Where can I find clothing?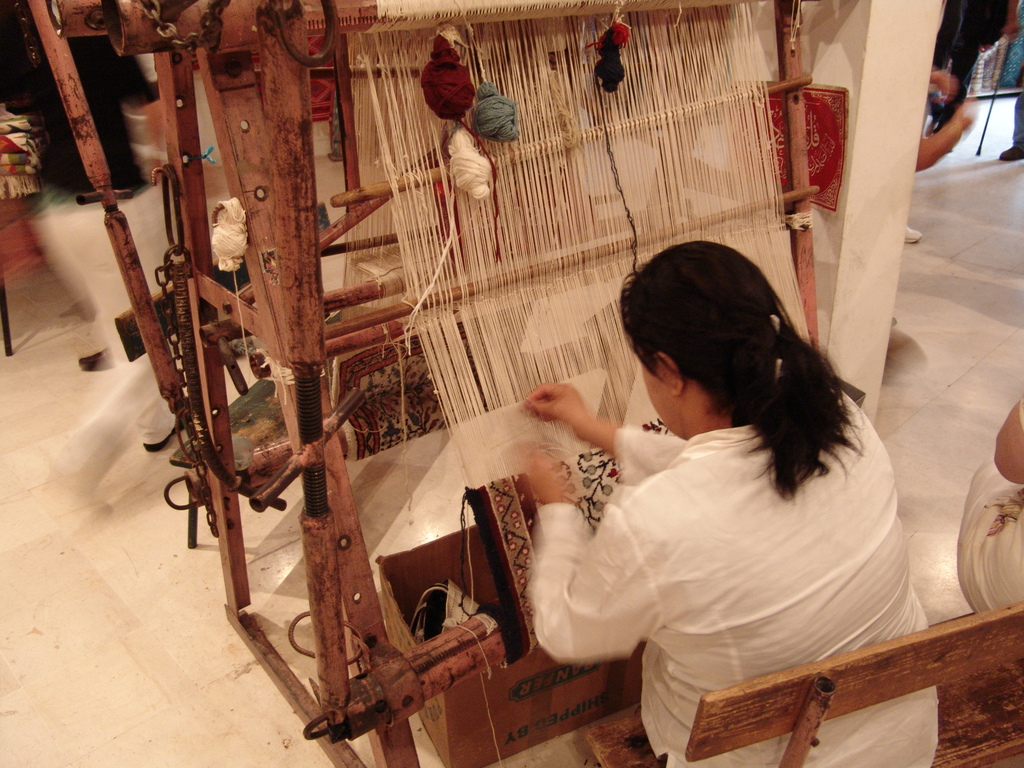
You can find it at [x1=943, y1=0, x2=1008, y2=124].
